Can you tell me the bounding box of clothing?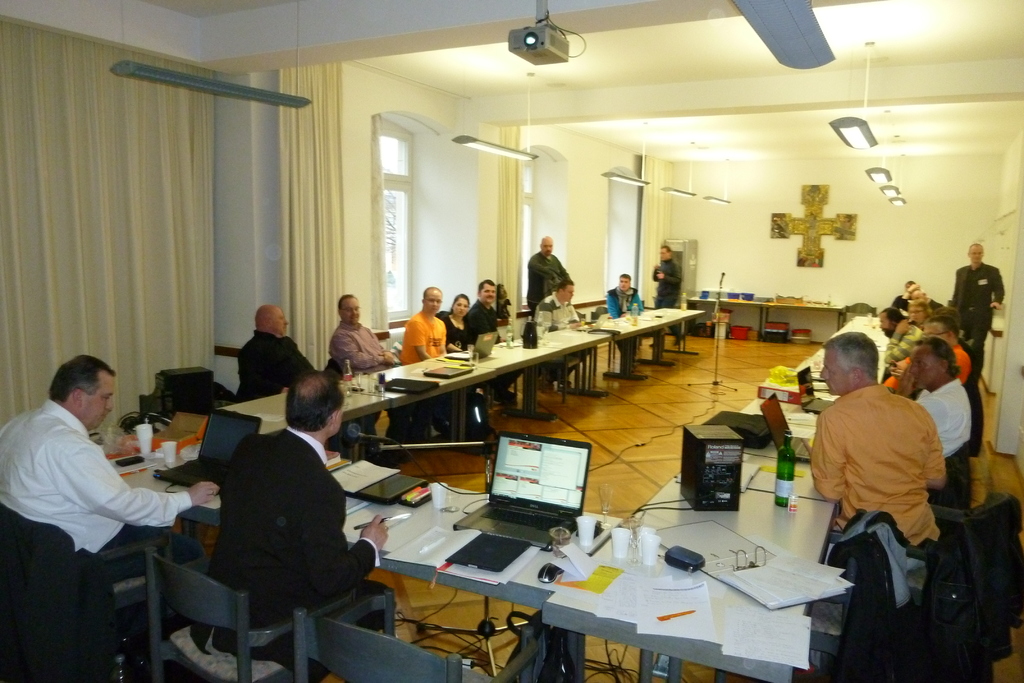
detection(524, 244, 573, 315).
